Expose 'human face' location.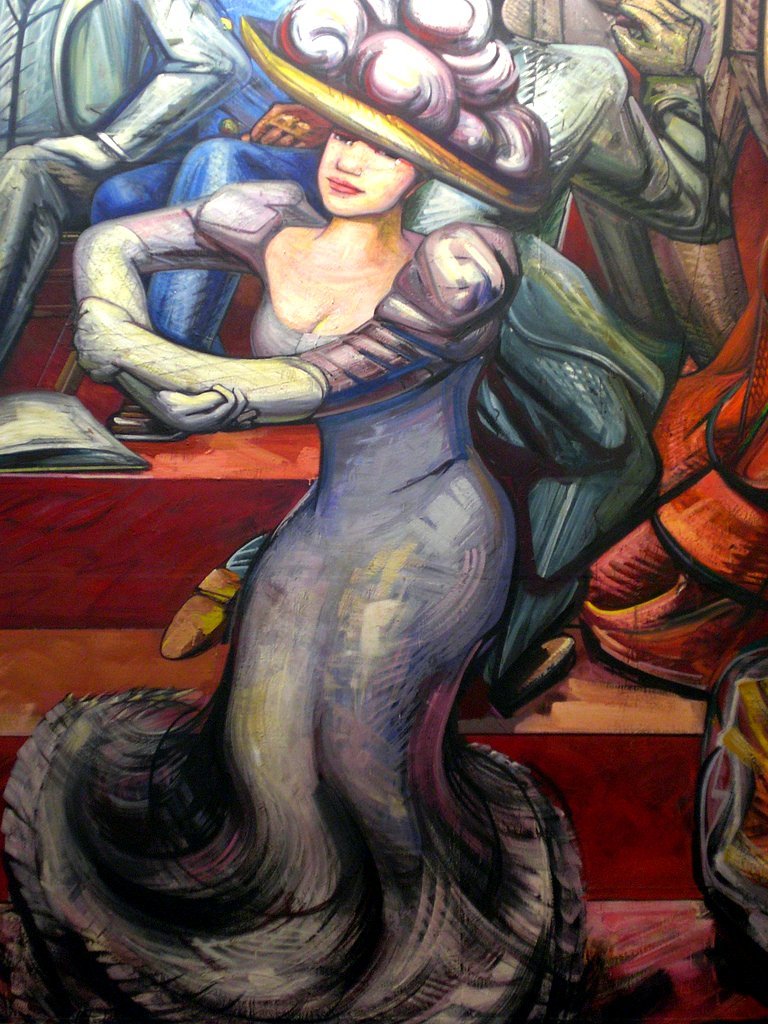
Exposed at left=311, top=128, right=417, bottom=219.
